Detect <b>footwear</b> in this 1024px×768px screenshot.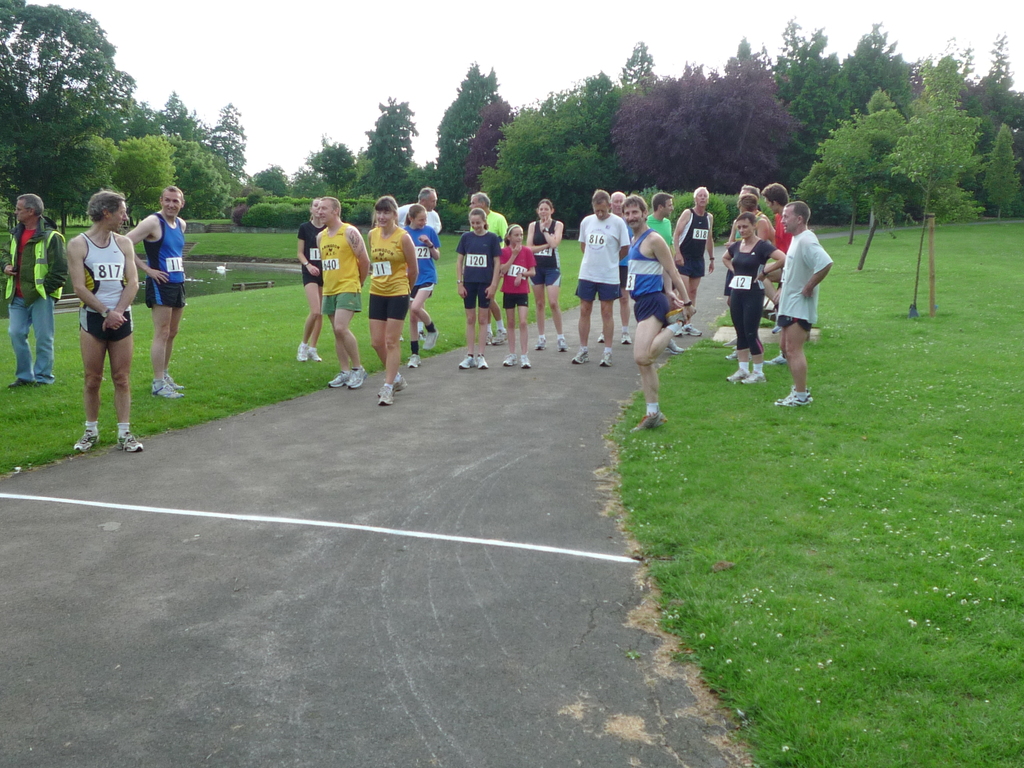
Detection: (left=28, top=373, right=49, bottom=387).
